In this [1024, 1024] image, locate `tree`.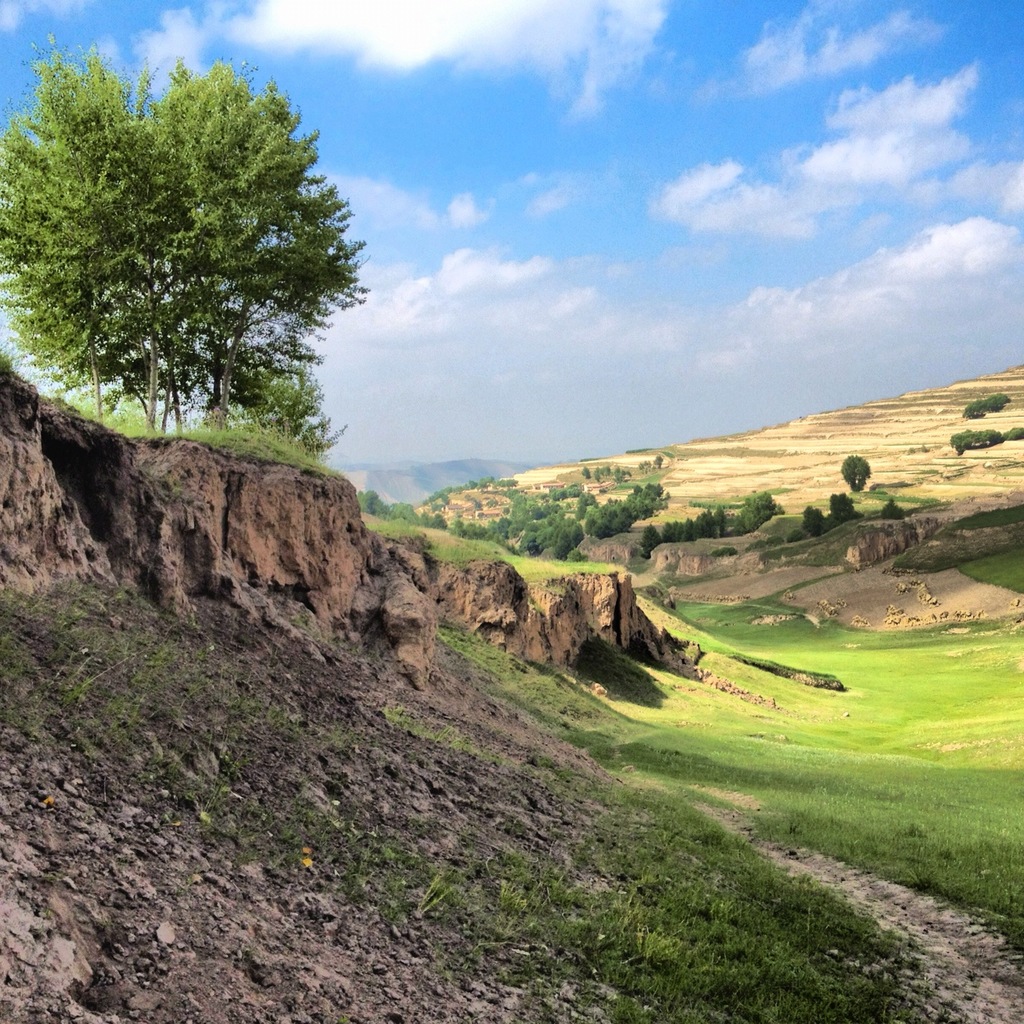
Bounding box: <box>950,429,1001,456</box>.
